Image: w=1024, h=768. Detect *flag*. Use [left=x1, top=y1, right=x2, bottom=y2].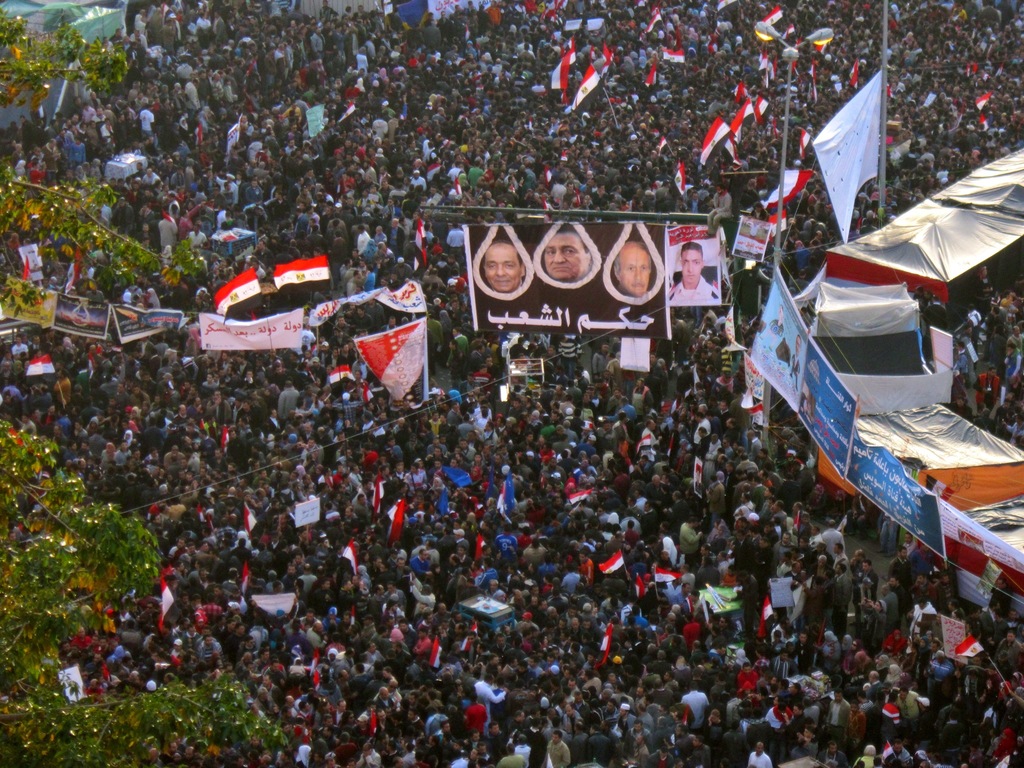
[left=971, top=95, right=993, bottom=108].
